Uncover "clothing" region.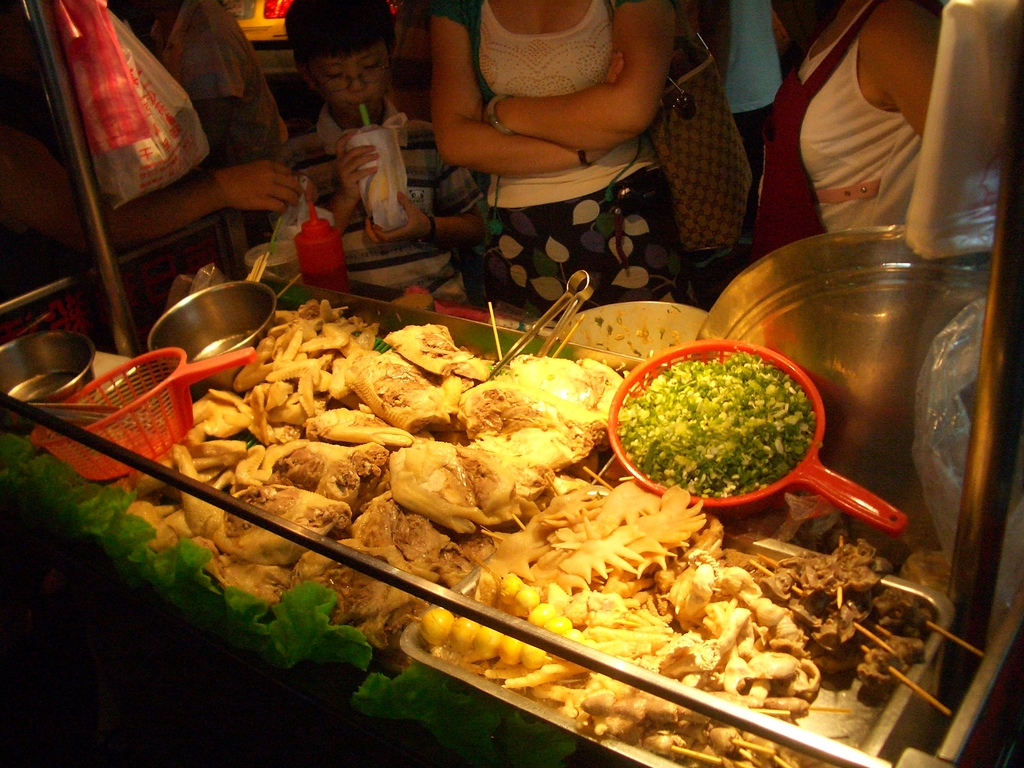
Uncovered: 429/0/705/320.
